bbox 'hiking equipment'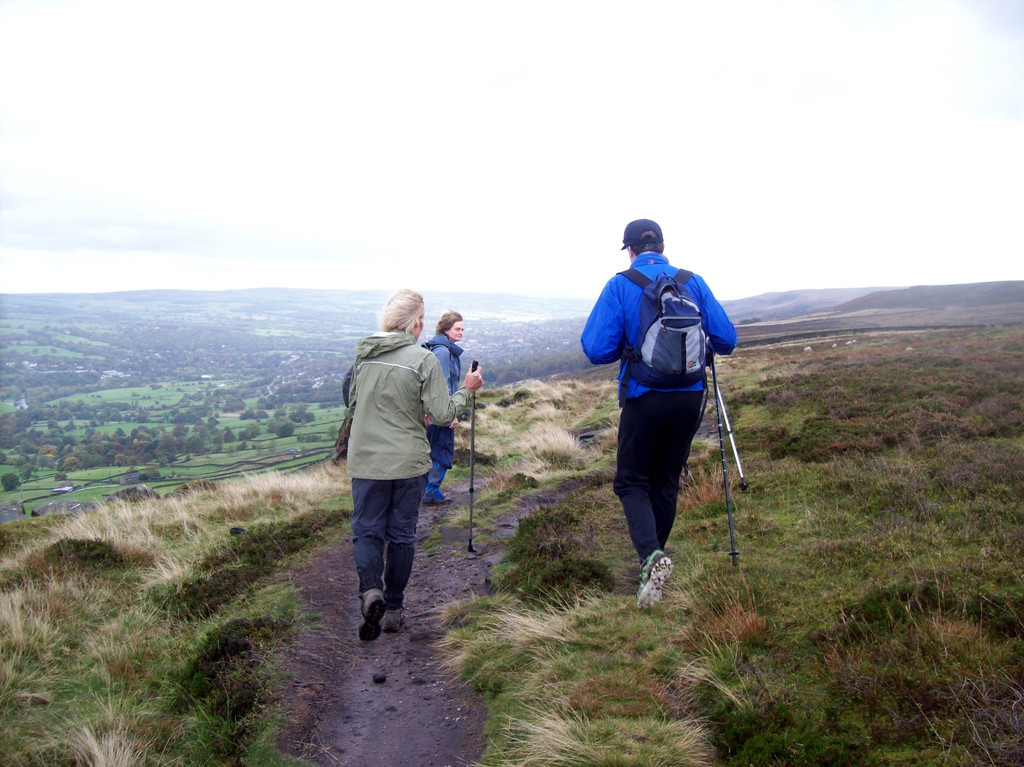
select_region(613, 267, 710, 406)
